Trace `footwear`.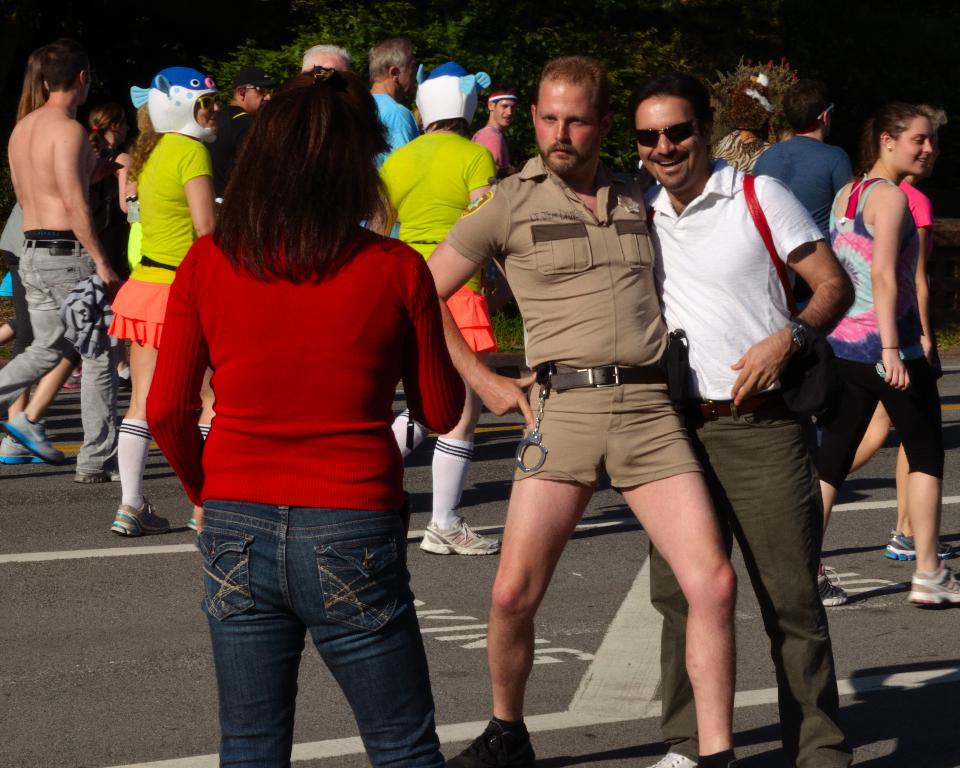
Traced to [left=110, top=496, right=173, bottom=539].
